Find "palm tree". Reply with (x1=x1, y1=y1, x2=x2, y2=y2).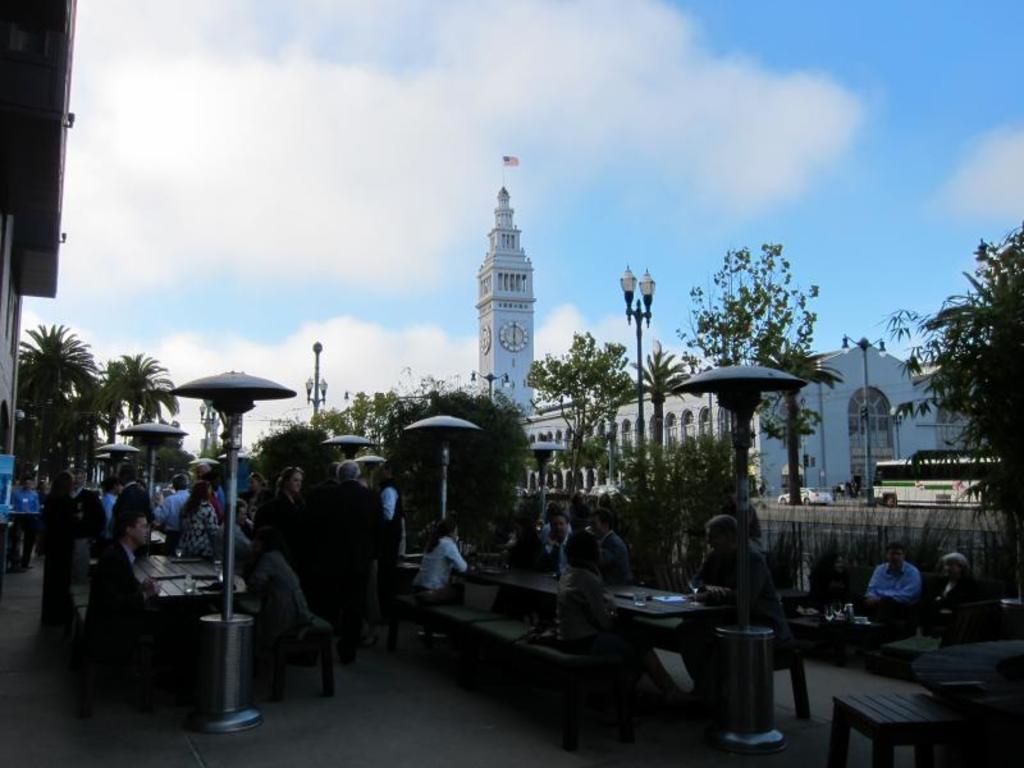
(x1=101, y1=365, x2=166, y2=488).
